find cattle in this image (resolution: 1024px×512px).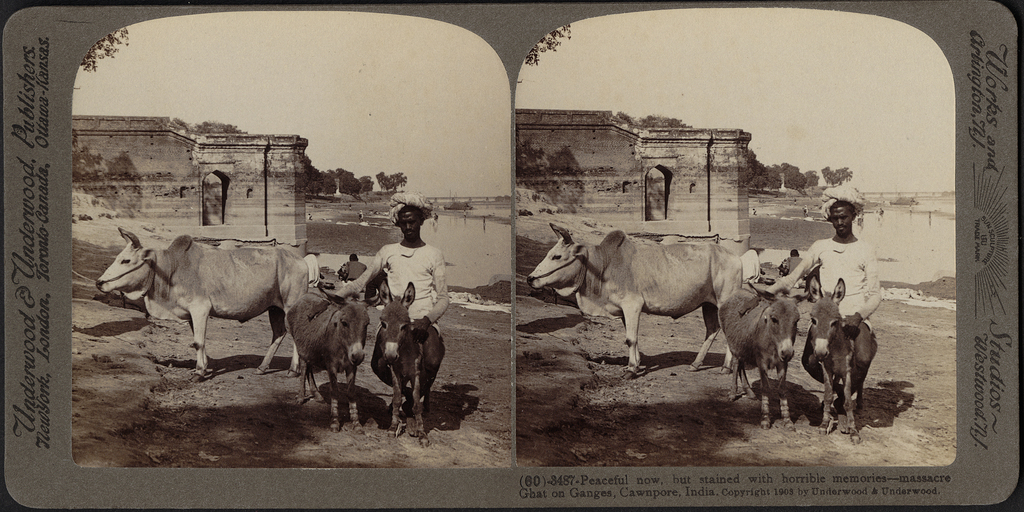
box(802, 277, 874, 445).
